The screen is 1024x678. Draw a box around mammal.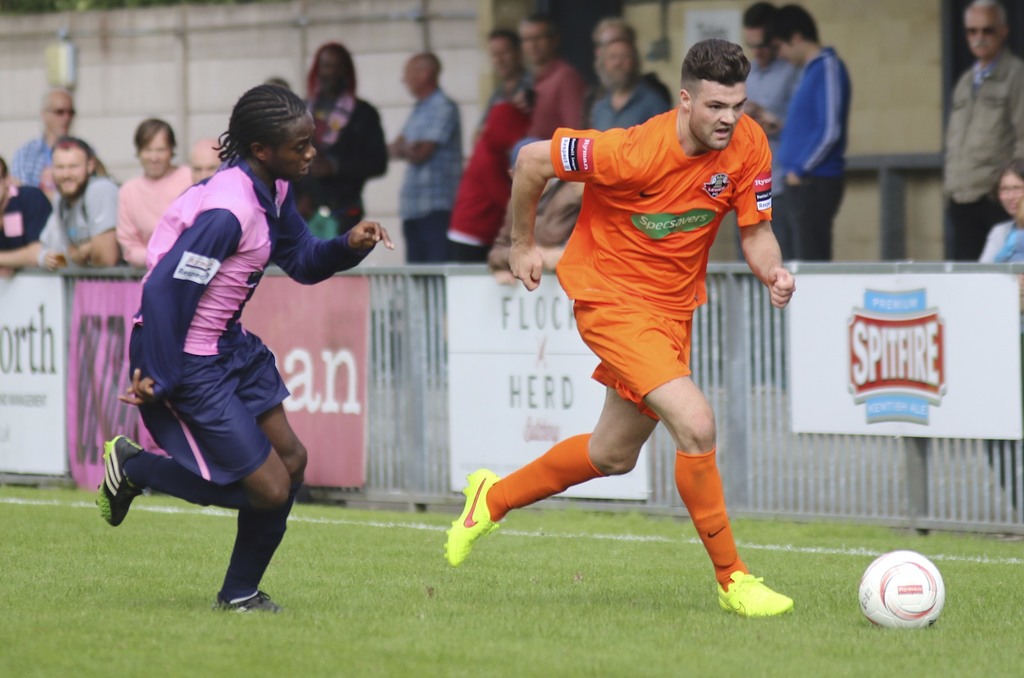
[x1=15, y1=90, x2=77, y2=195].
